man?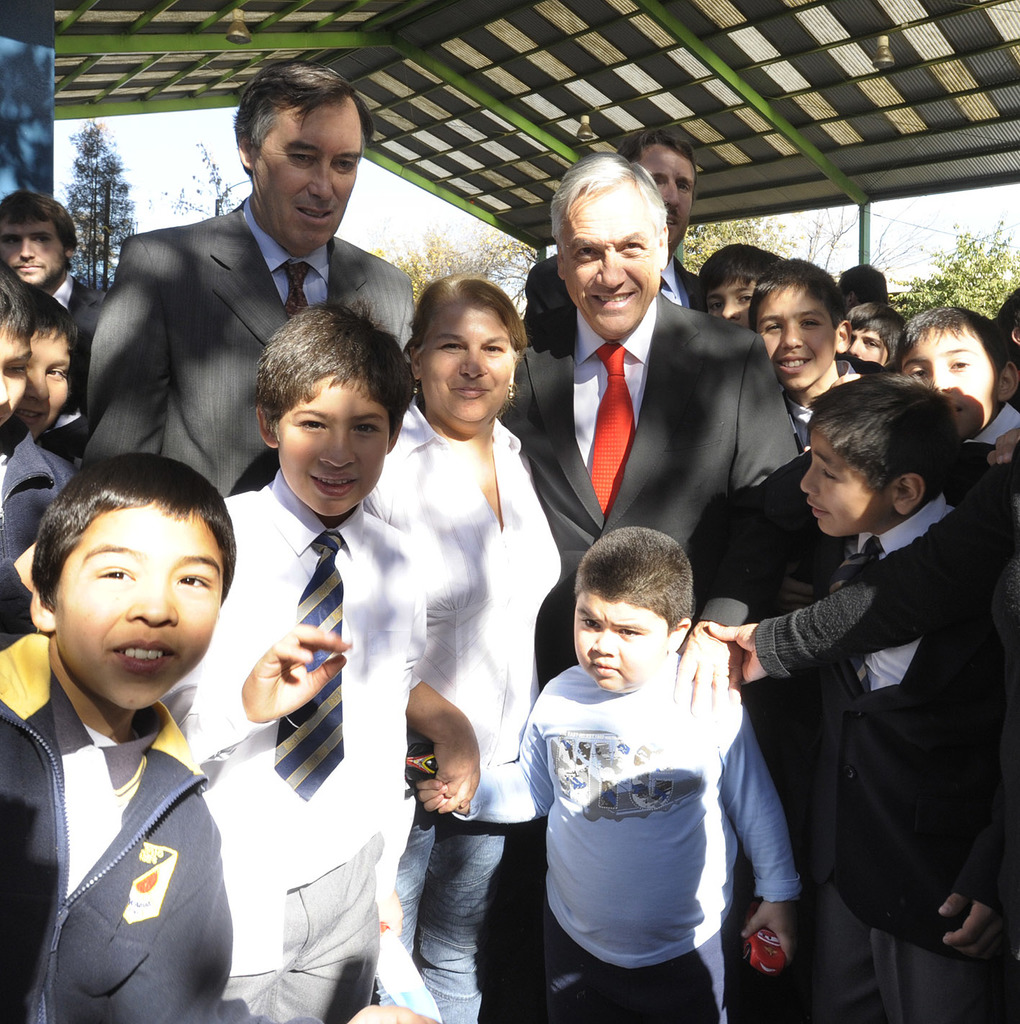
[left=0, top=191, right=109, bottom=463]
